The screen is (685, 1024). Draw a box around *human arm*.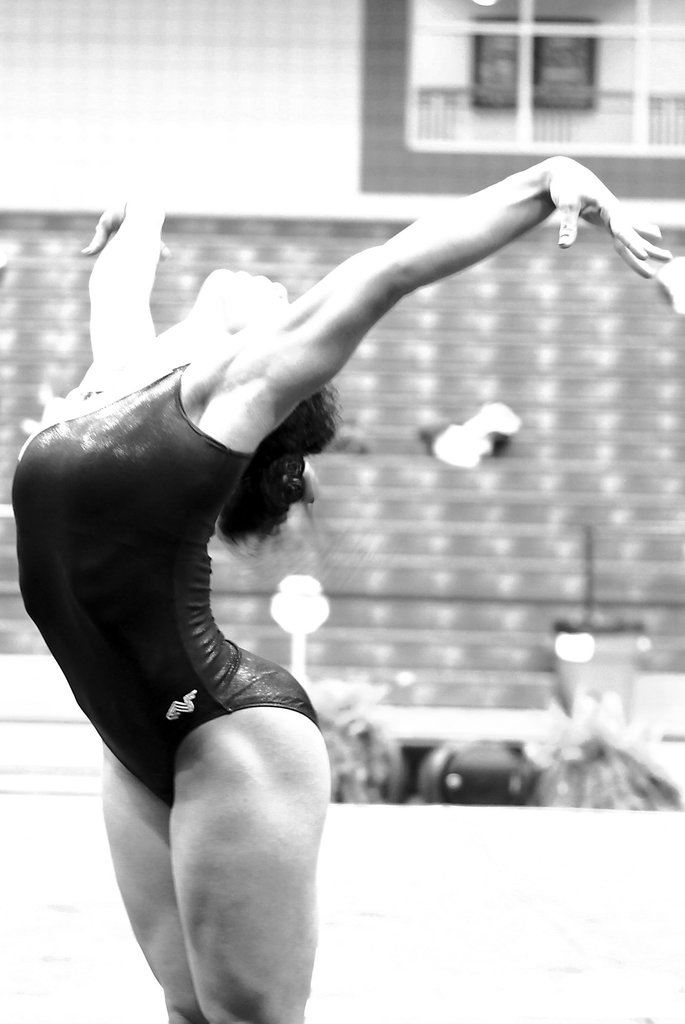
x1=77, y1=183, x2=158, y2=355.
